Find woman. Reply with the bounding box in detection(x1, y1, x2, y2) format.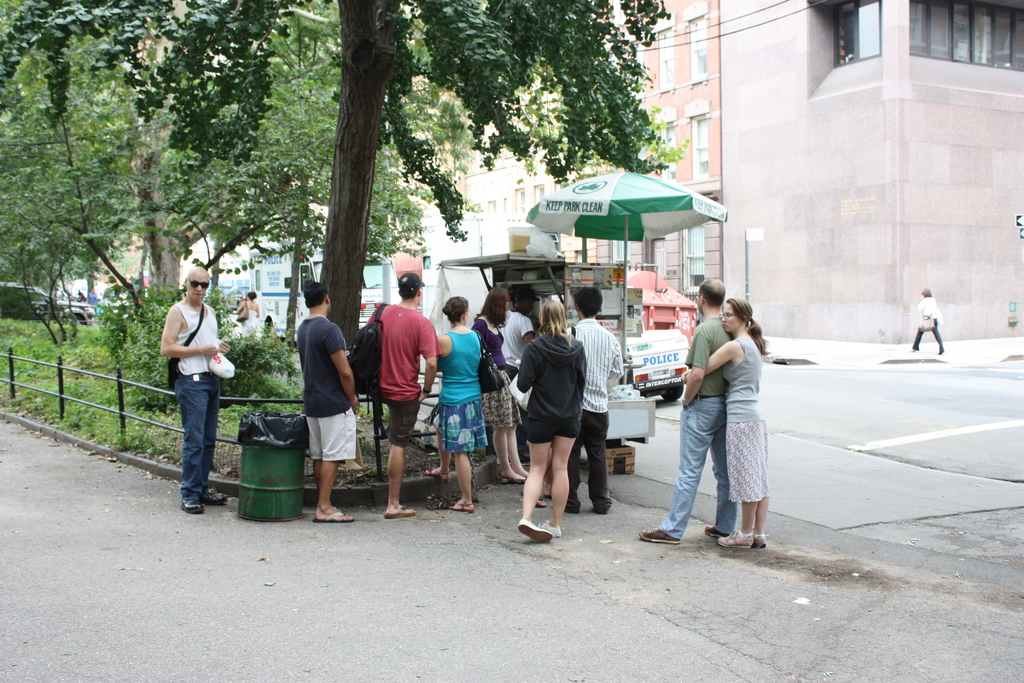
detection(468, 288, 529, 487).
